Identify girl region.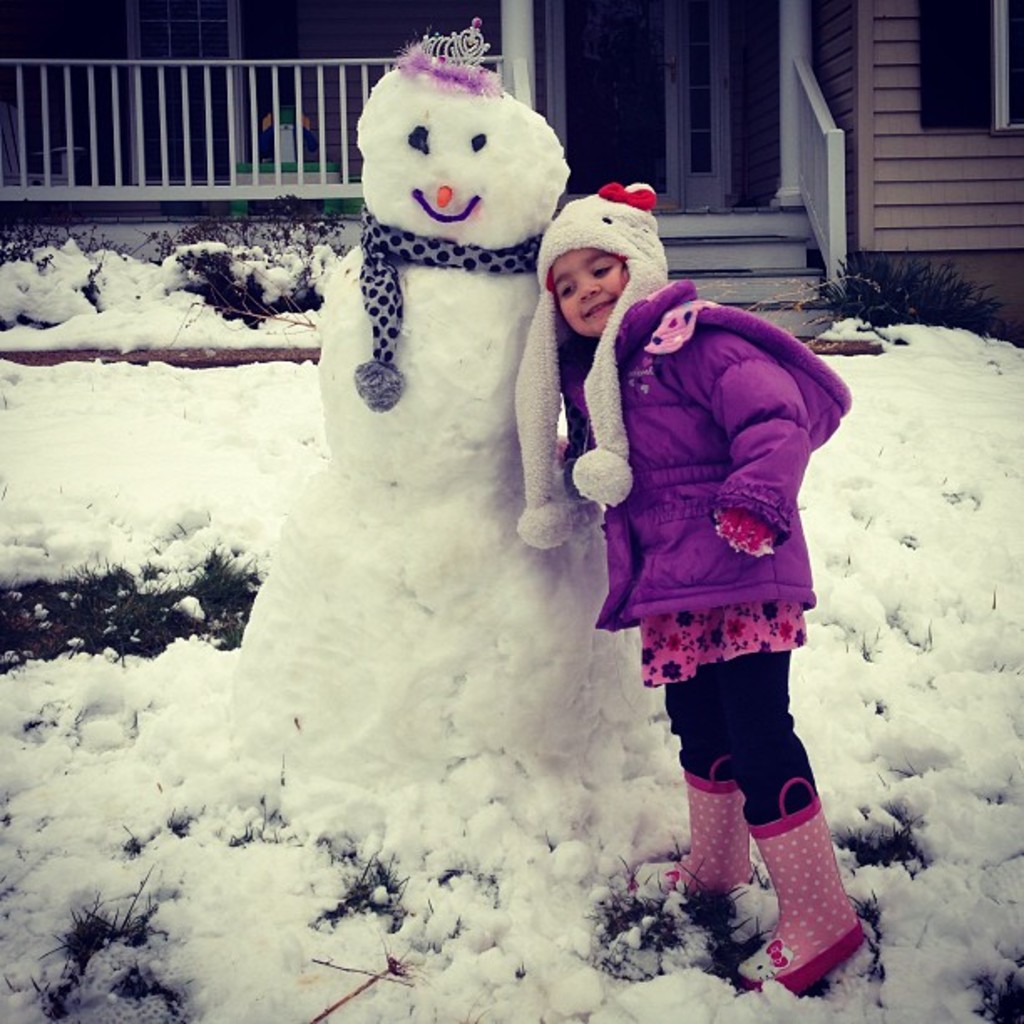
Region: [x1=510, y1=182, x2=862, y2=992].
